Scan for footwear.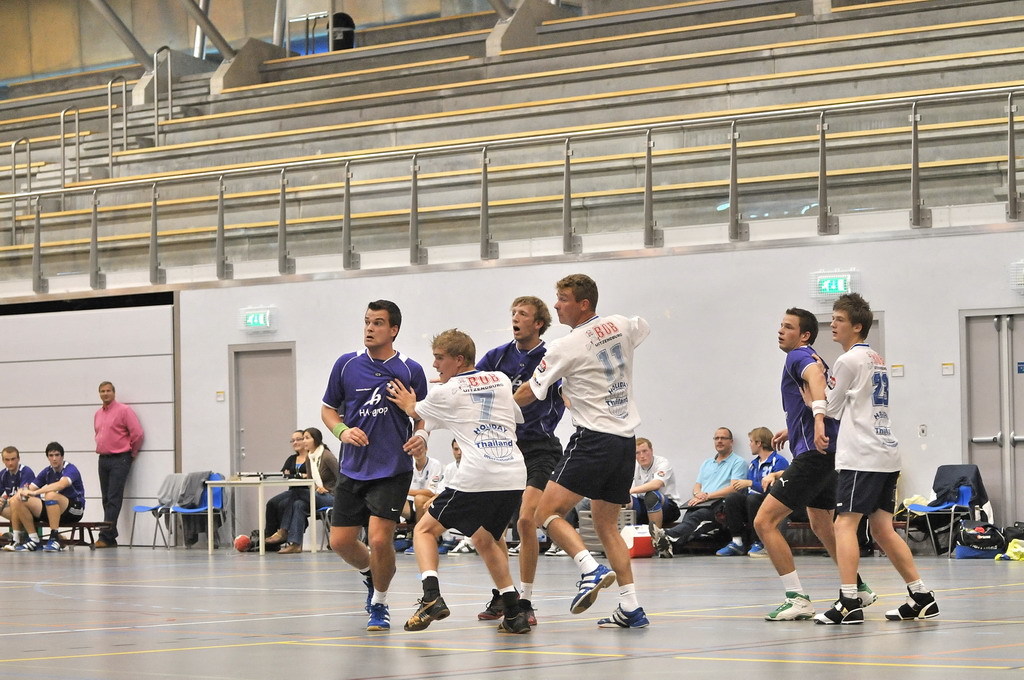
Scan result: 277:543:305:554.
